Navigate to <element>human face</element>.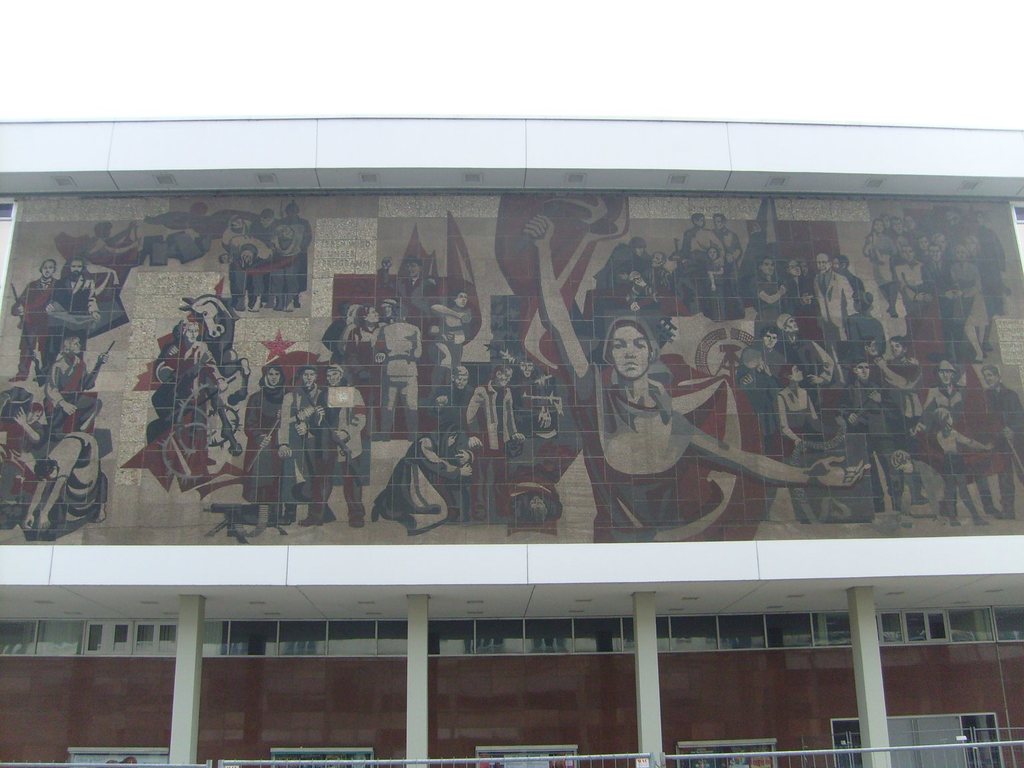
Navigation target: <bbox>789, 261, 798, 275</bbox>.
